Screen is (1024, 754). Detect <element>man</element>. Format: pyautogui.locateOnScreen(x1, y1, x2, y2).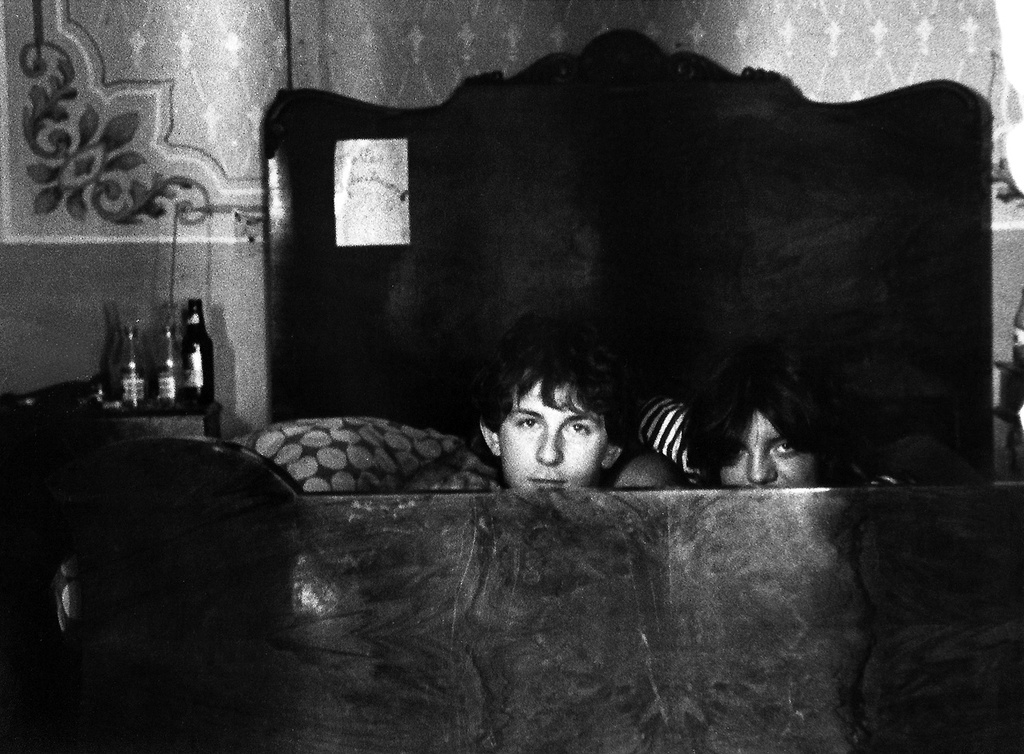
pyautogui.locateOnScreen(447, 353, 651, 517).
